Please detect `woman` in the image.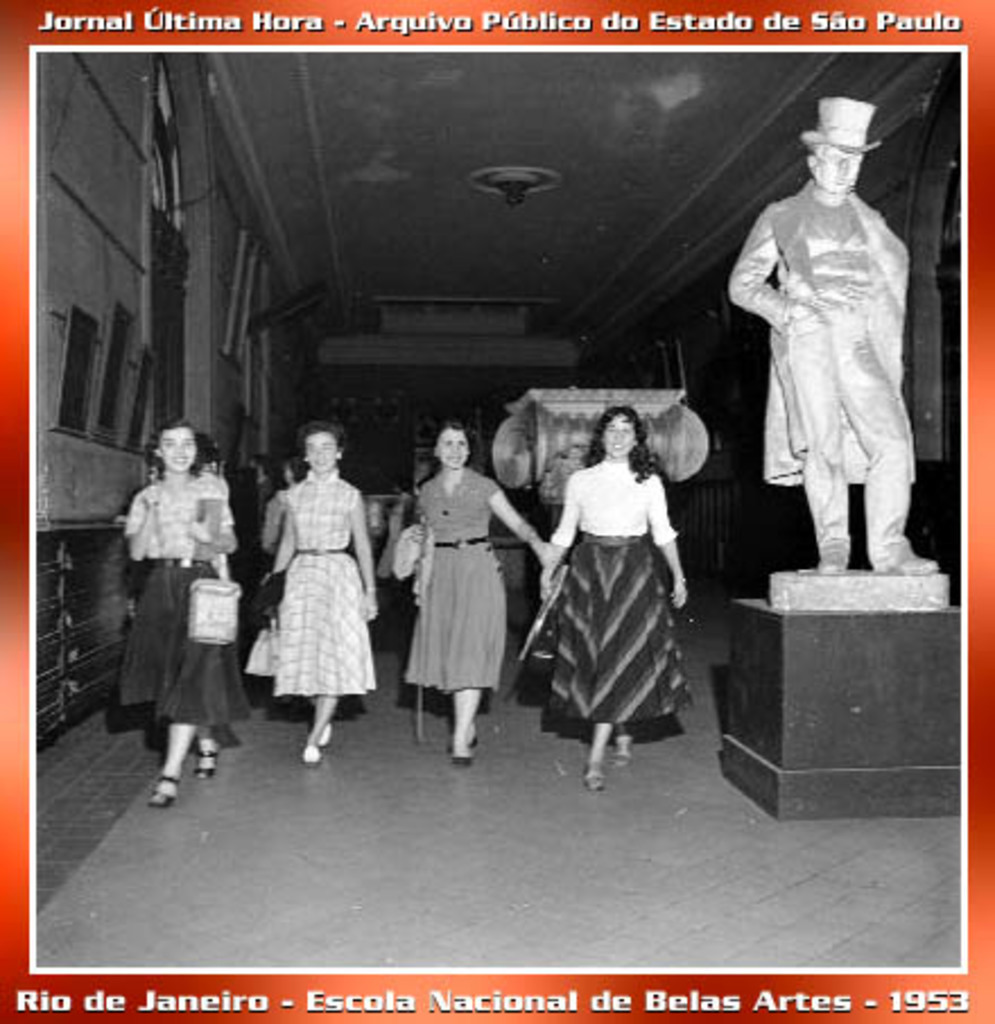
[left=538, top=409, right=694, bottom=787].
